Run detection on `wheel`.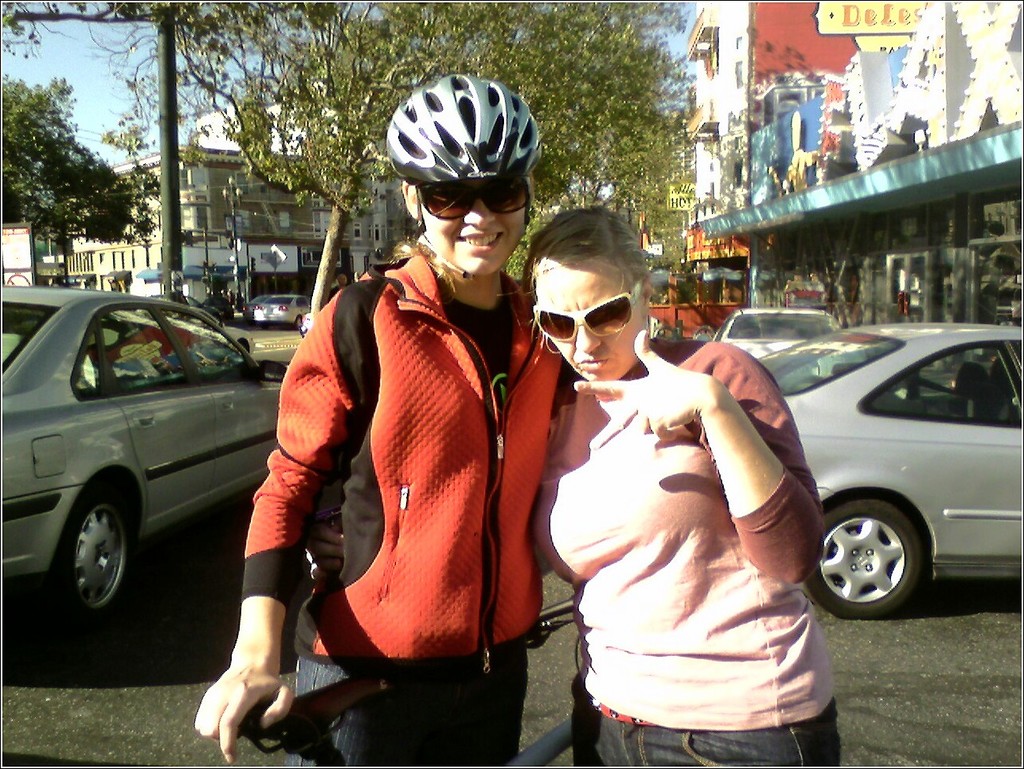
Result: 804,496,935,623.
